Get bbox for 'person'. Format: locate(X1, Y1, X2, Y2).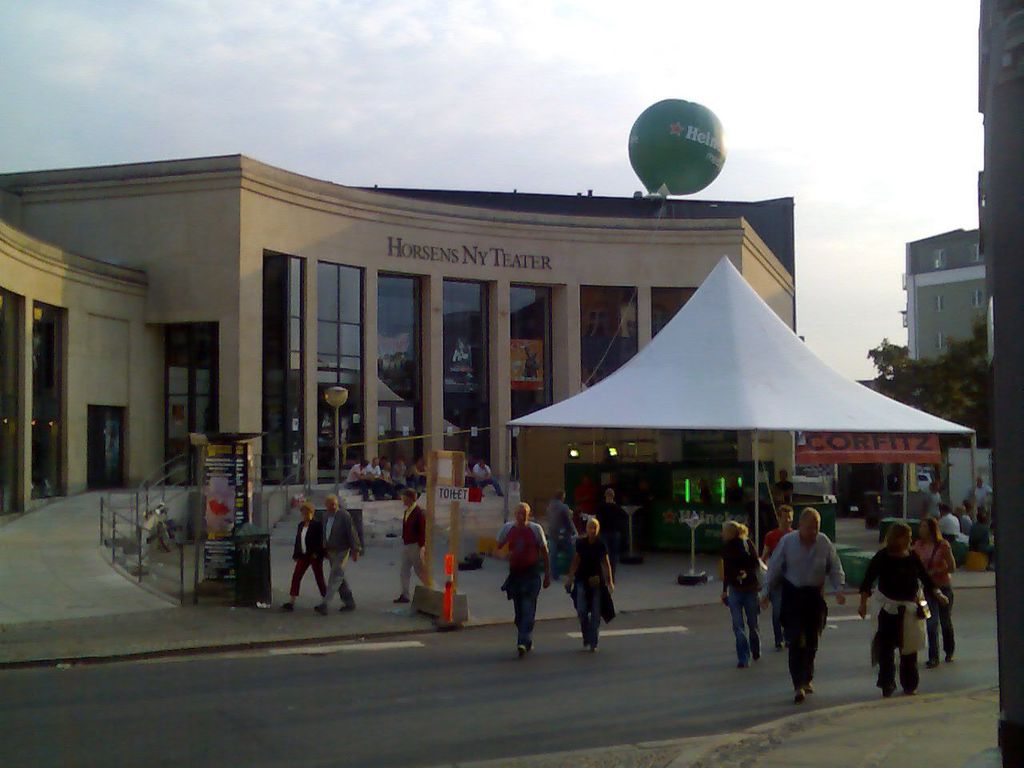
locate(317, 494, 358, 610).
